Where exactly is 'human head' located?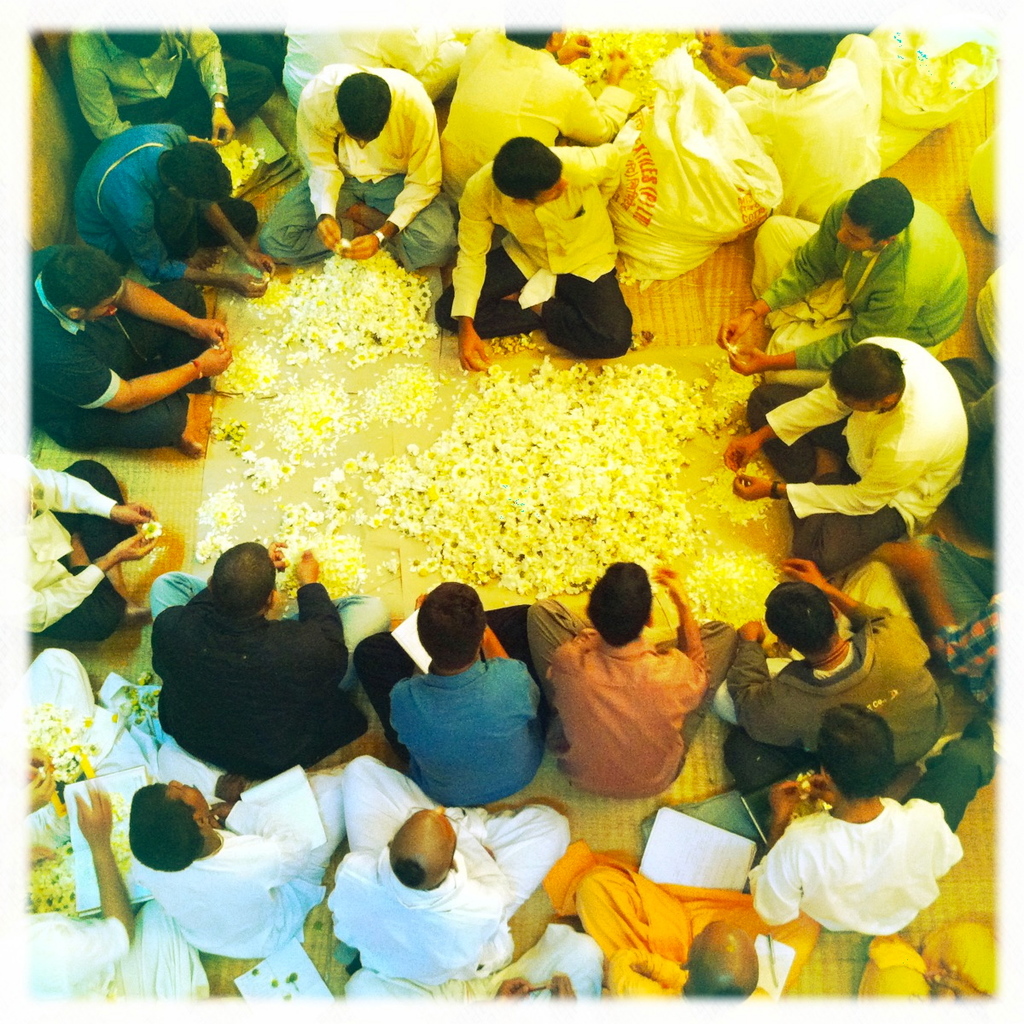
Its bounding box is bbox(504, 21, 567, 51).
